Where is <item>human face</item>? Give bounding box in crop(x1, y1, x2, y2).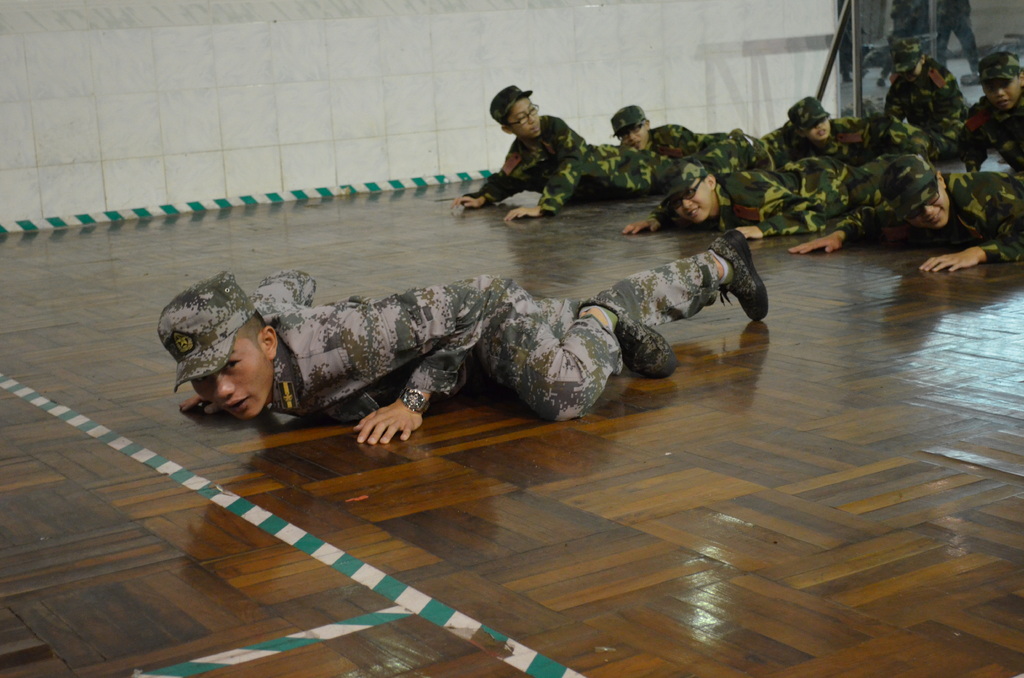
crop(897, 61, 923, 81).
